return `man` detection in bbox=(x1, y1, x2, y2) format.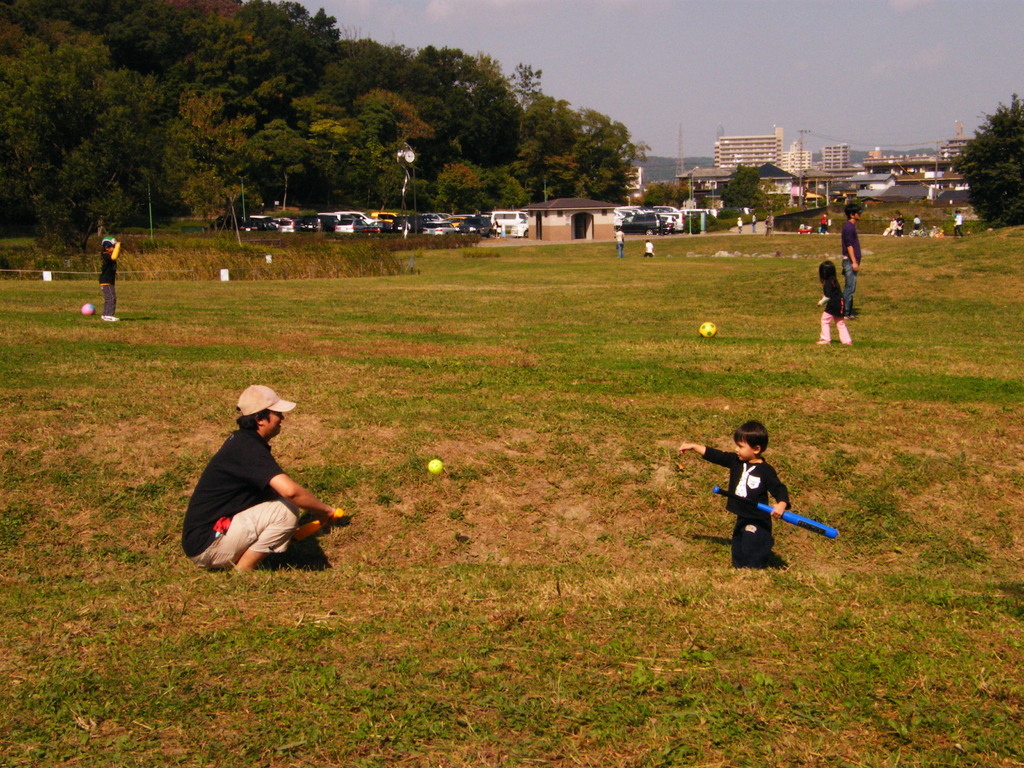
bbox=(954, 210, 966, 238).
